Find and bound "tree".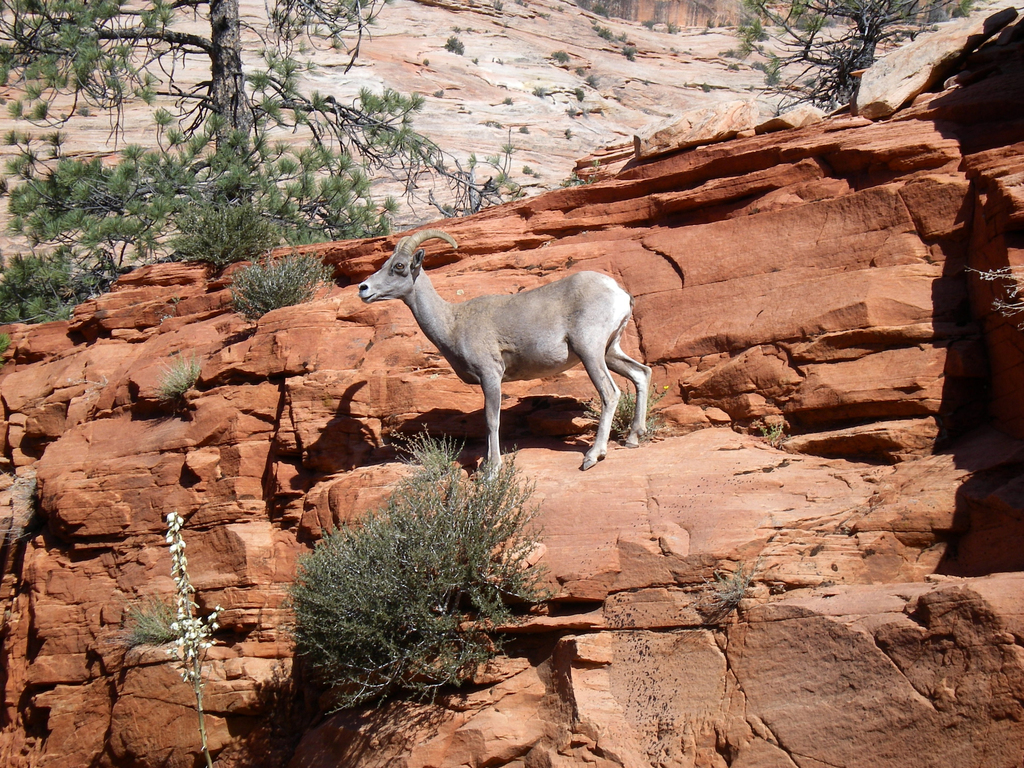
Bound: <region>727, 0, 981, 120</region>.
